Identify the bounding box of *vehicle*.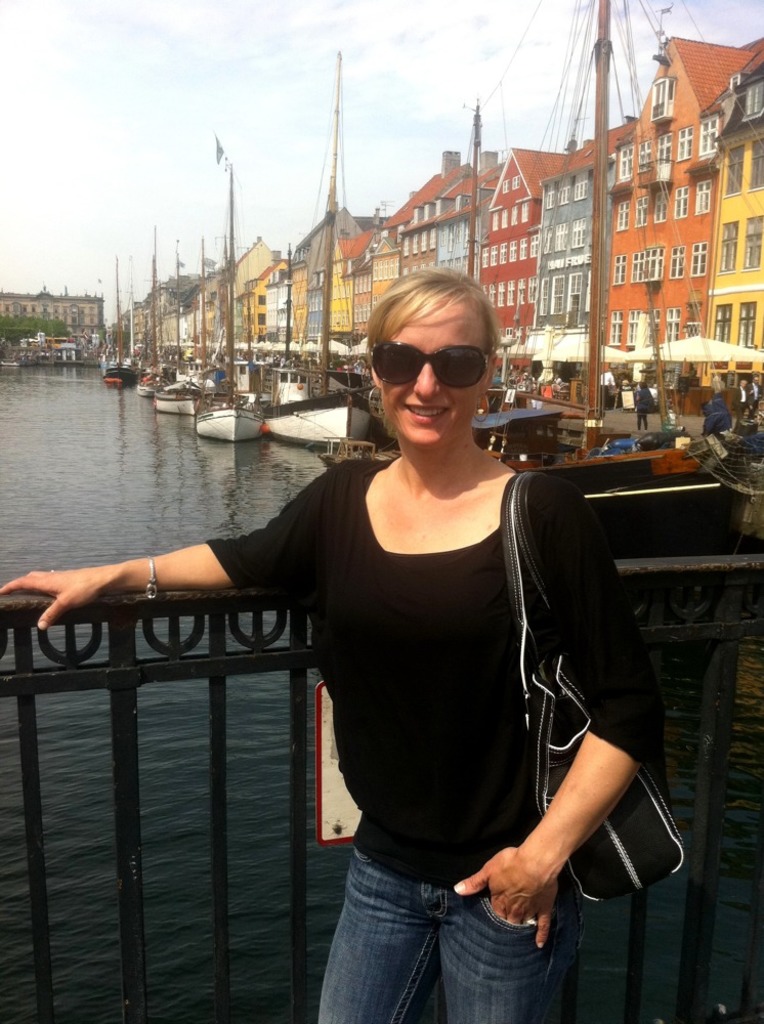
bbox=(150, 210, 206, 415).
